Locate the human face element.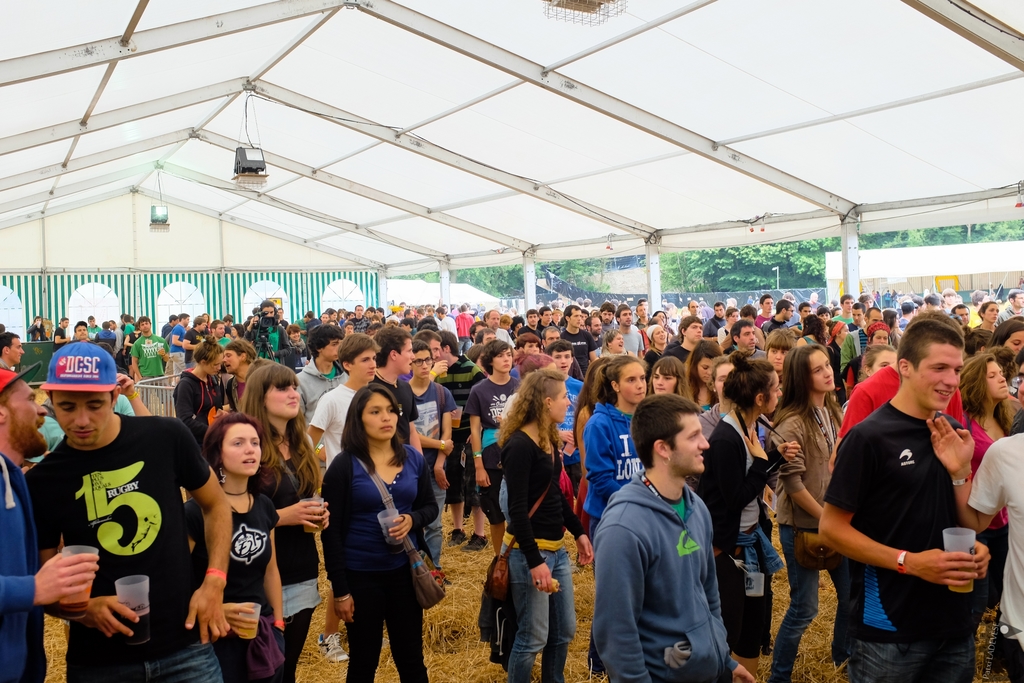
Element bbox: (x1=568, y1=308, x2=582, y2=329).
